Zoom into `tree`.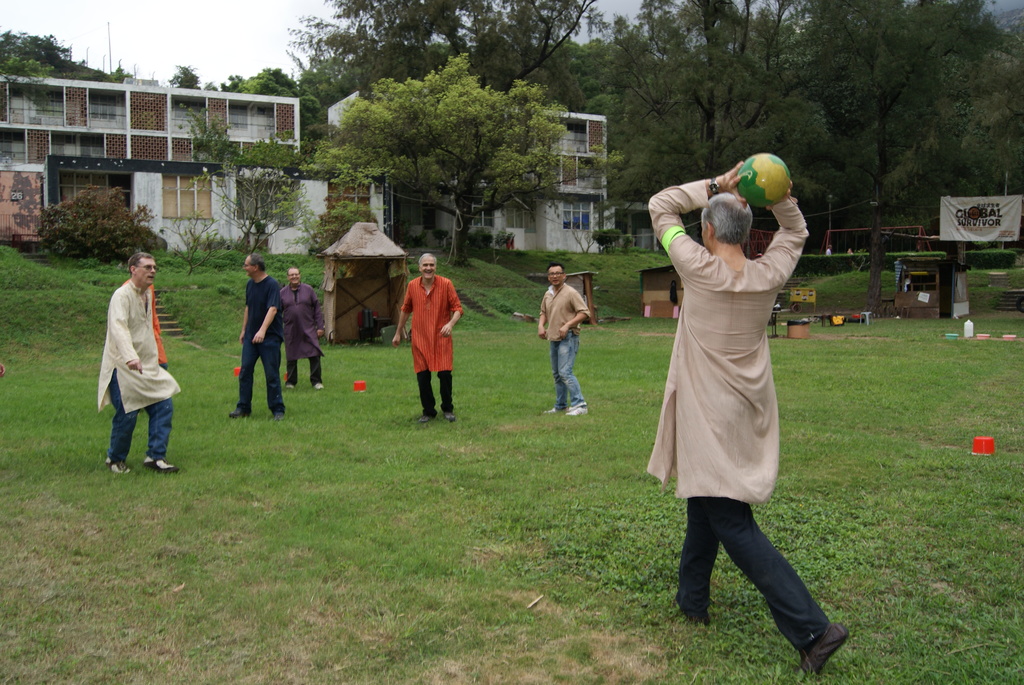
Zoom target: 166, 58, 199, 91.
